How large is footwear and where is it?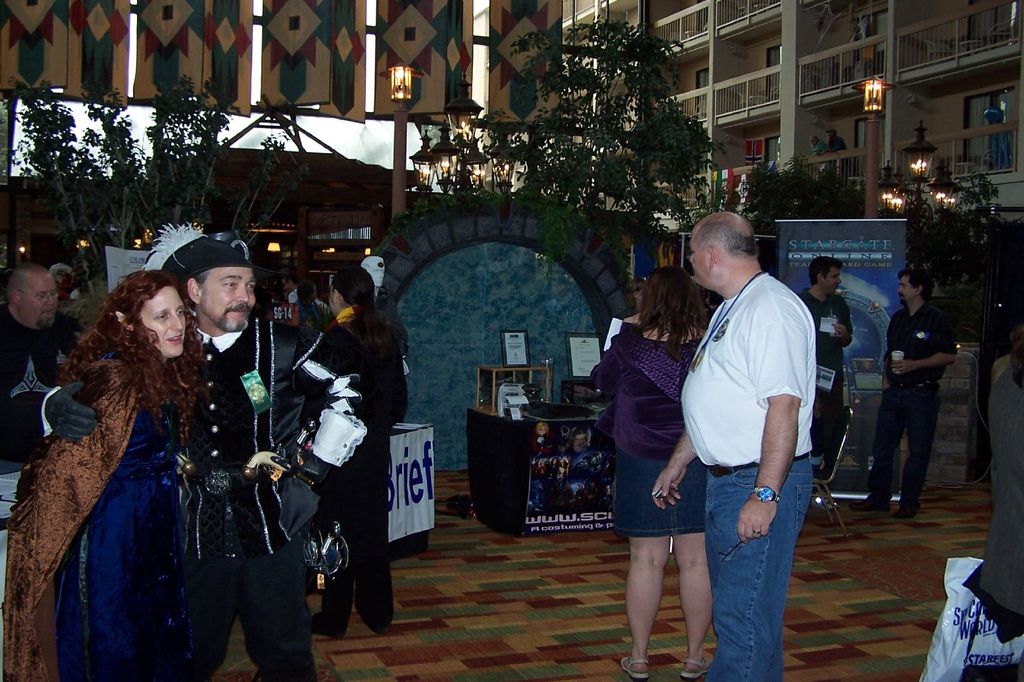
Bounding box: bbox=[851, 494, 887, 510].
